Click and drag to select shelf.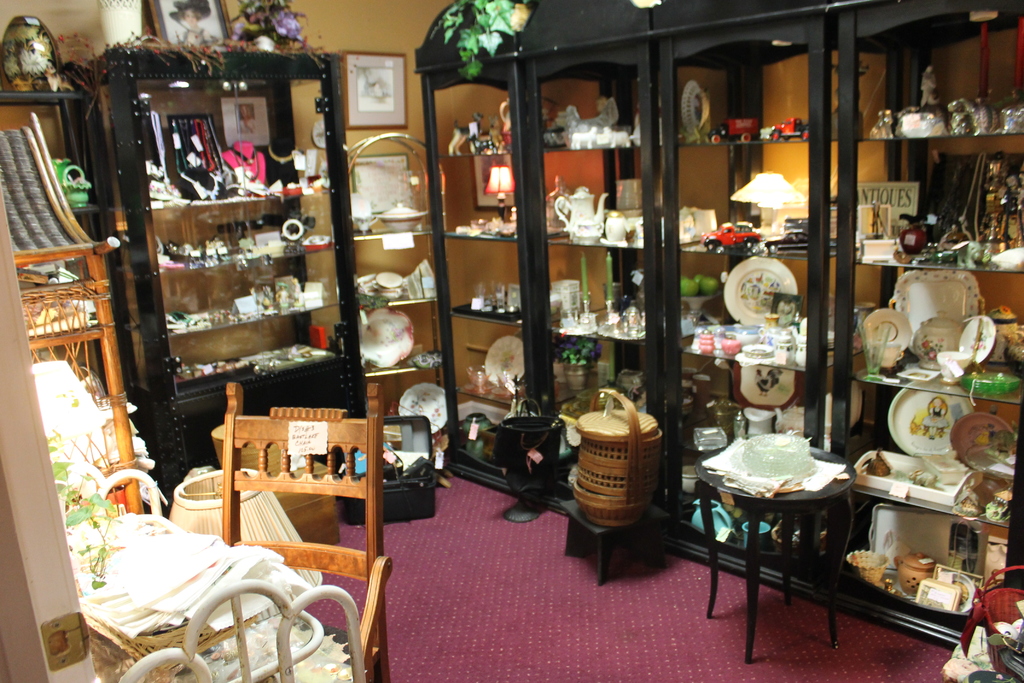
Selection: bbox=(648, 333, 820, 465).
